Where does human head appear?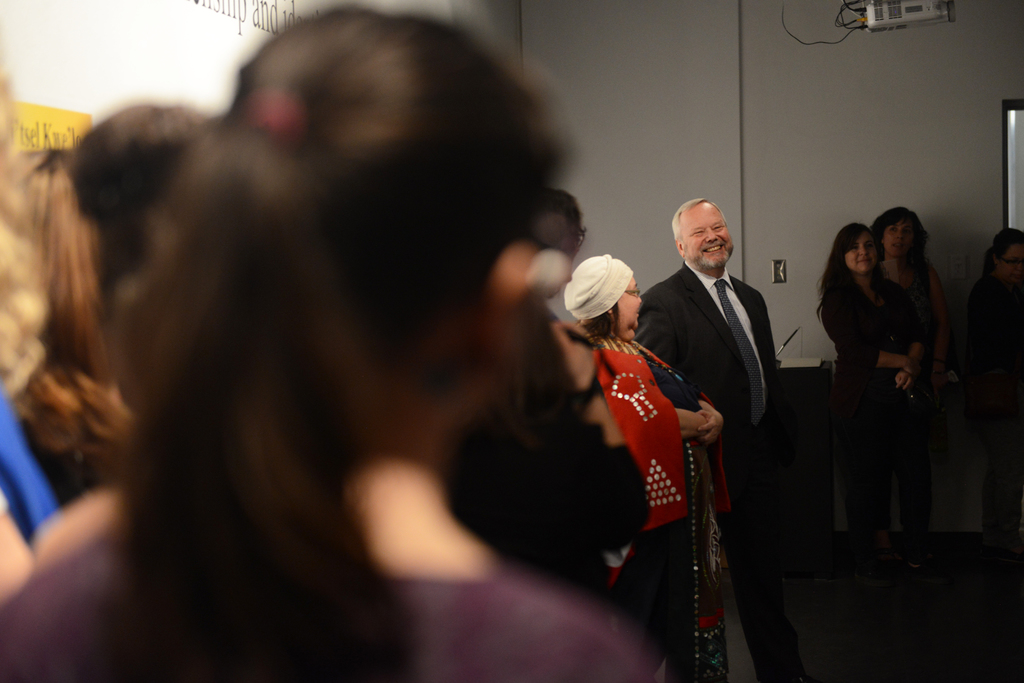
Appears at [683, 192, 756, 270].
